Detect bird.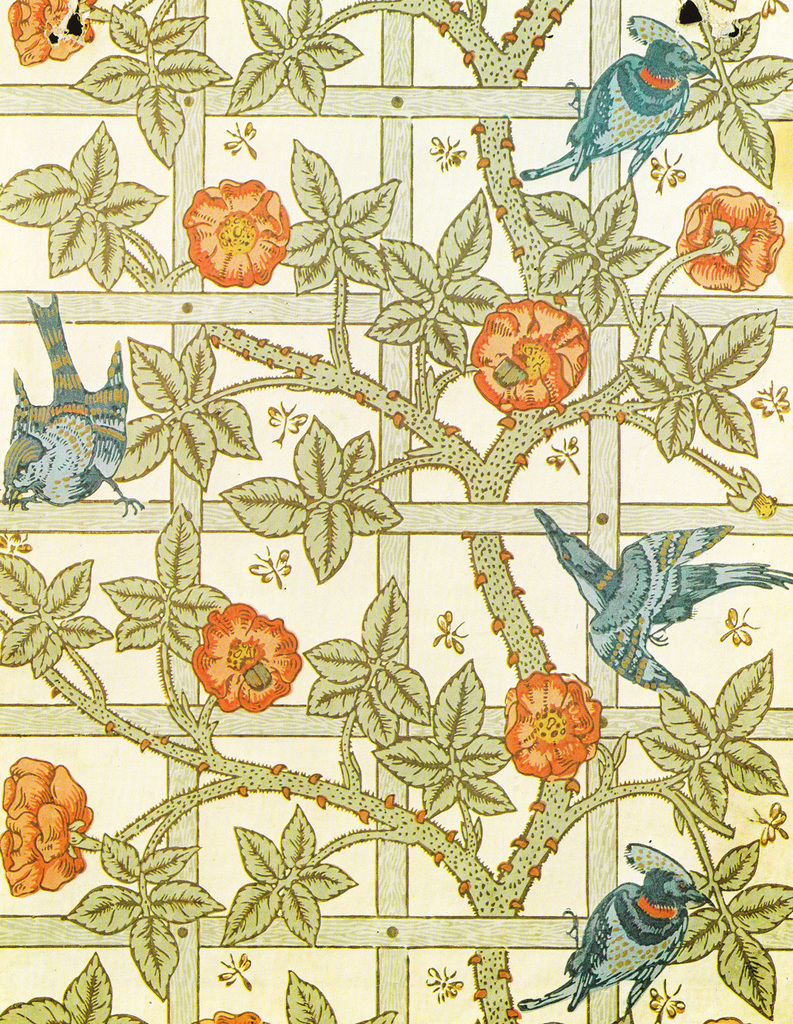
Detected at {"left": 527, "top": 504, "right": 792, "bottom": 694}.
